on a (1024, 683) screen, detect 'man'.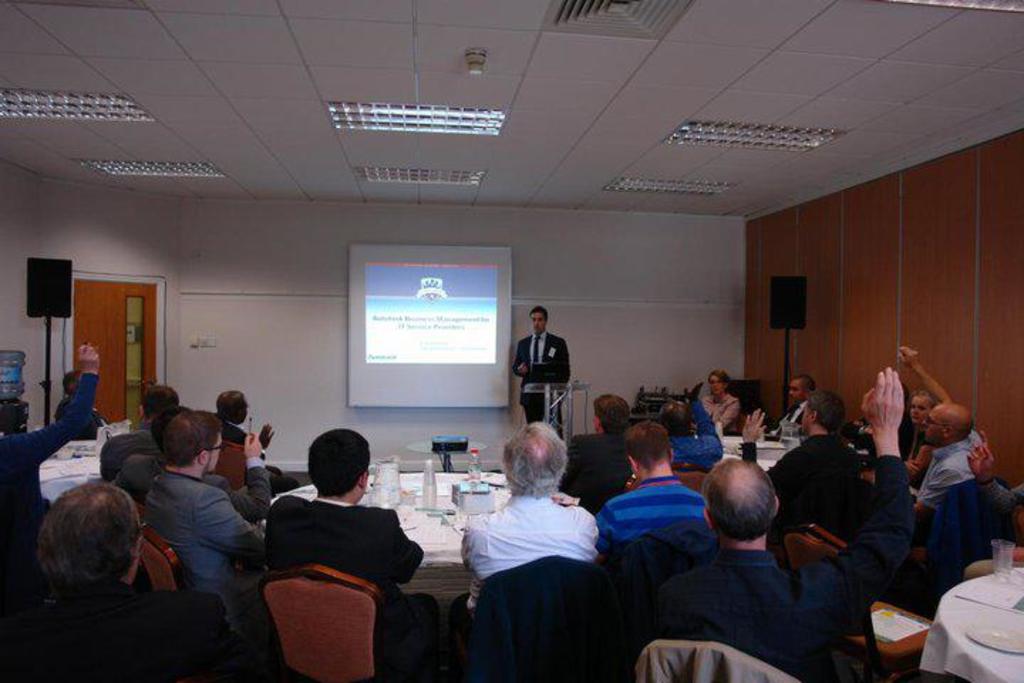
[x1=139, y1=413, x2=292, y2=613].
